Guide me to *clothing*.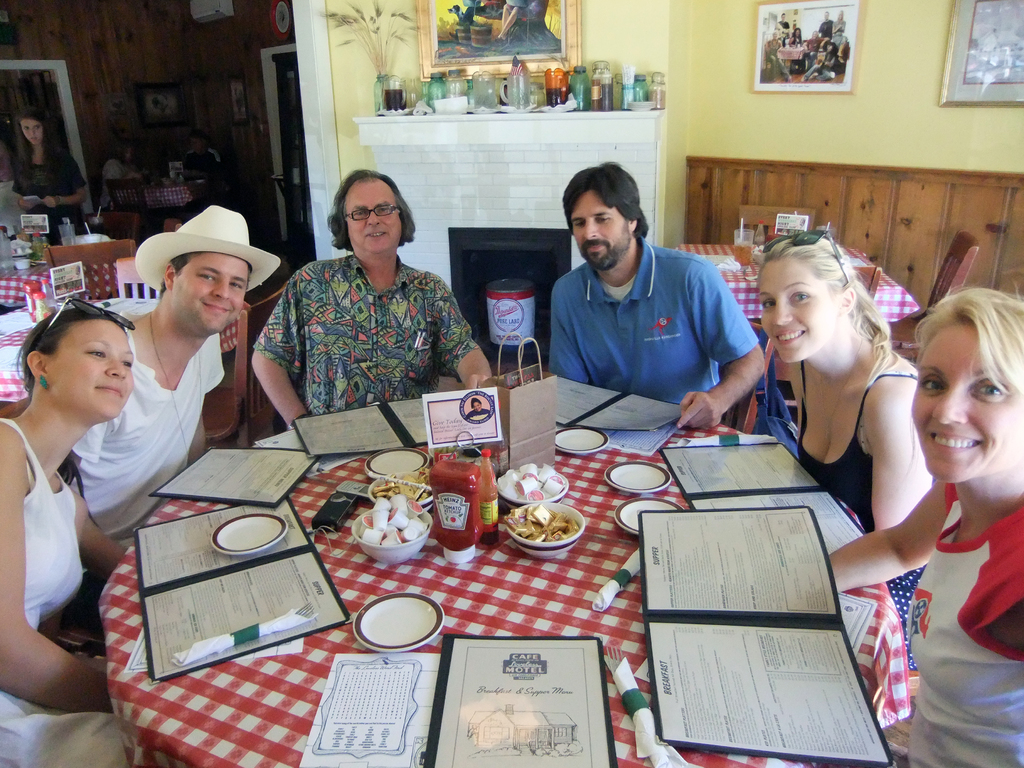
Guidance: left=552, top=245, right=759, bottom=426.
